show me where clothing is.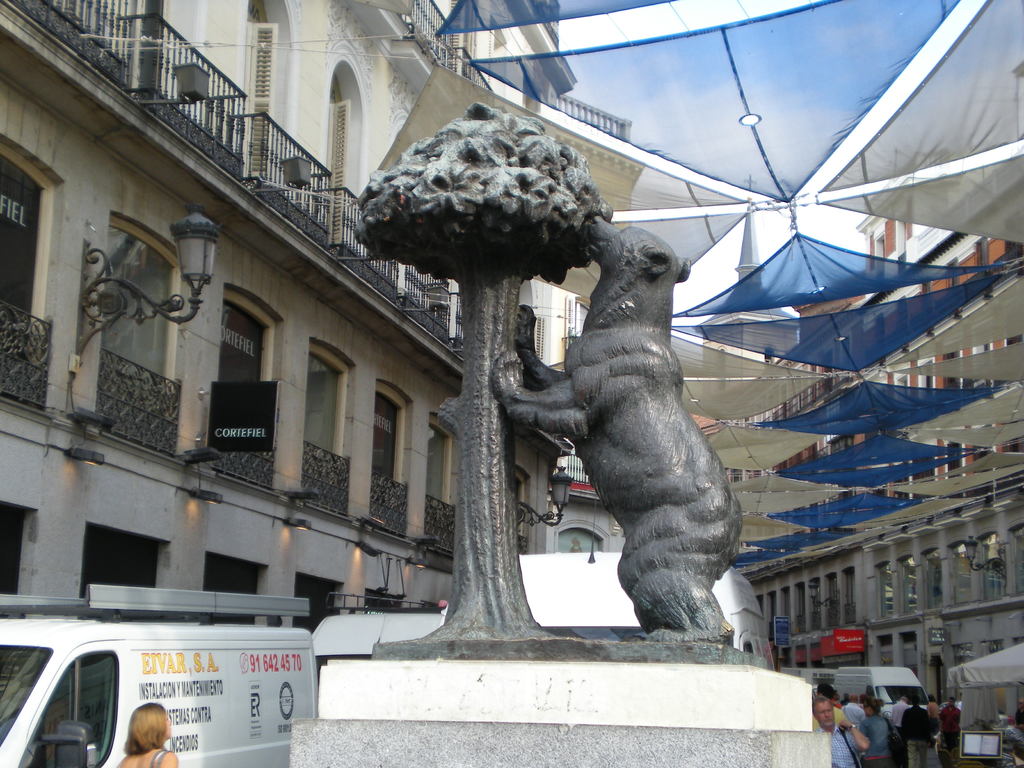
clothing is at [left=814, top=721, right=867, bottom=767].
